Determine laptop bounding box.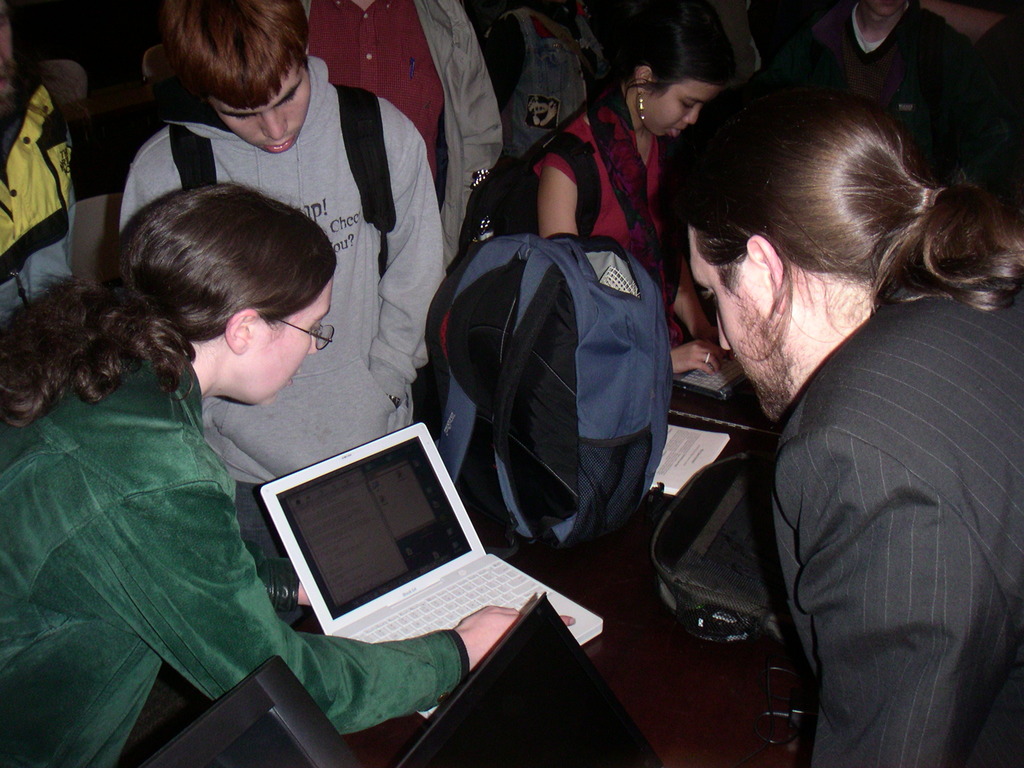
Determined: x1=262 y1=419 x2=602 y2=716.
